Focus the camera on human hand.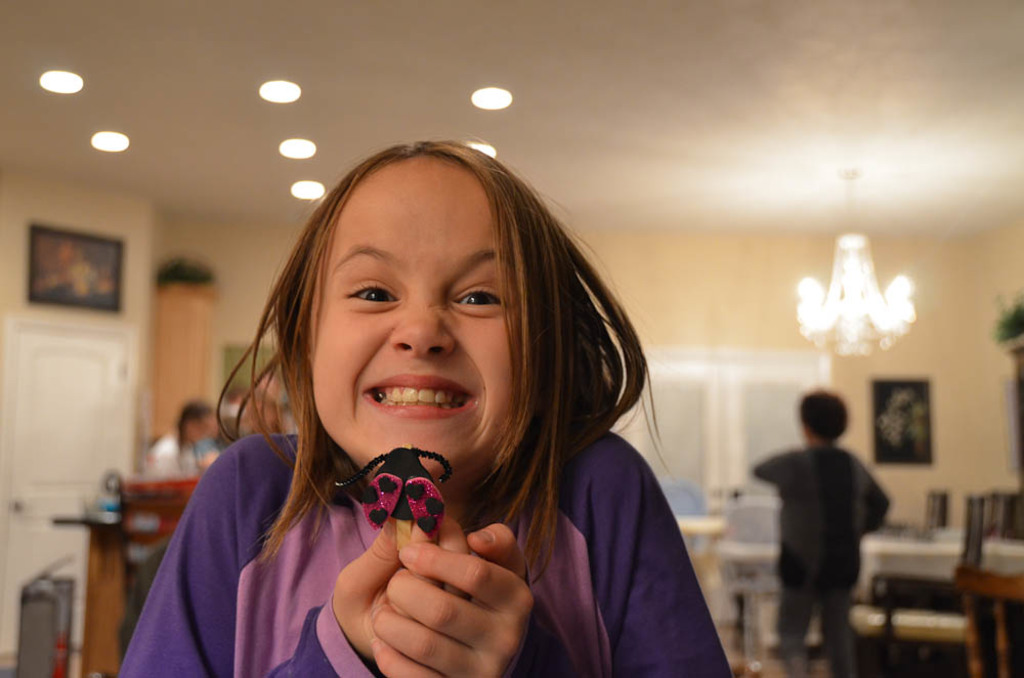
Focus region: pyautogui.locateOnScreen(366, 521, 542, 677).
